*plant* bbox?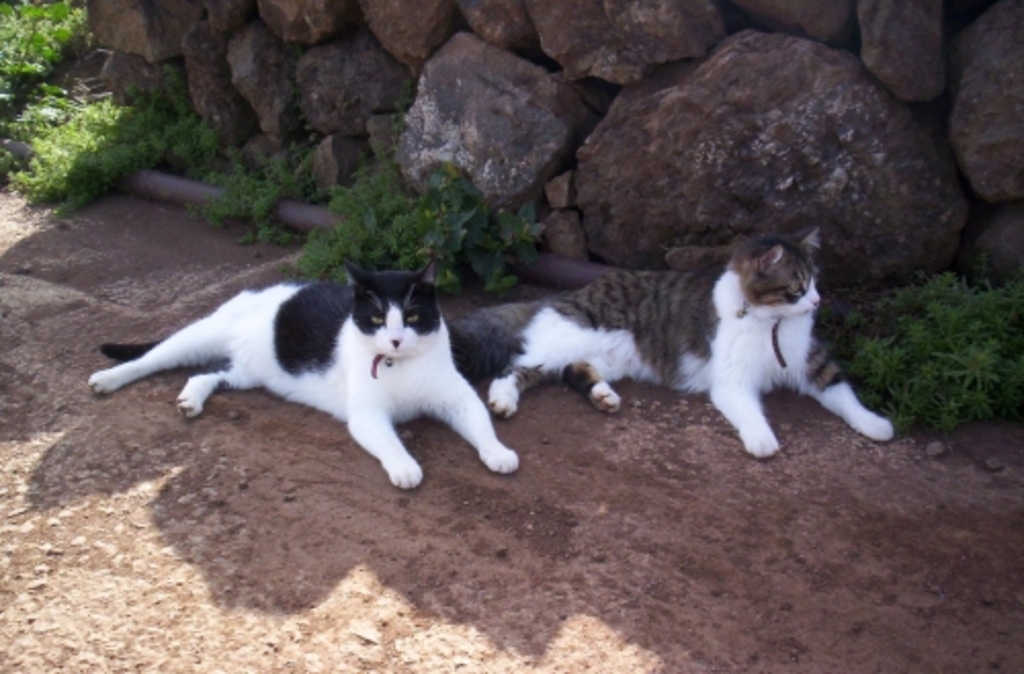
bbox=(188, 150, 313, 244)
